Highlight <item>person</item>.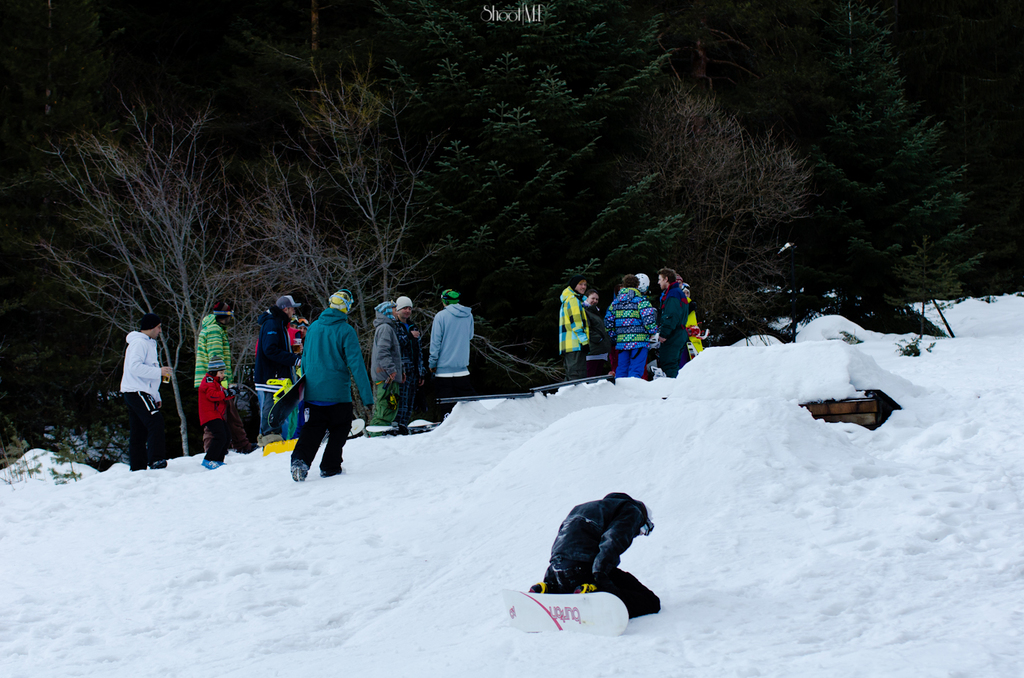
Highlighted region: Rect(256, 290, 310, 415).
